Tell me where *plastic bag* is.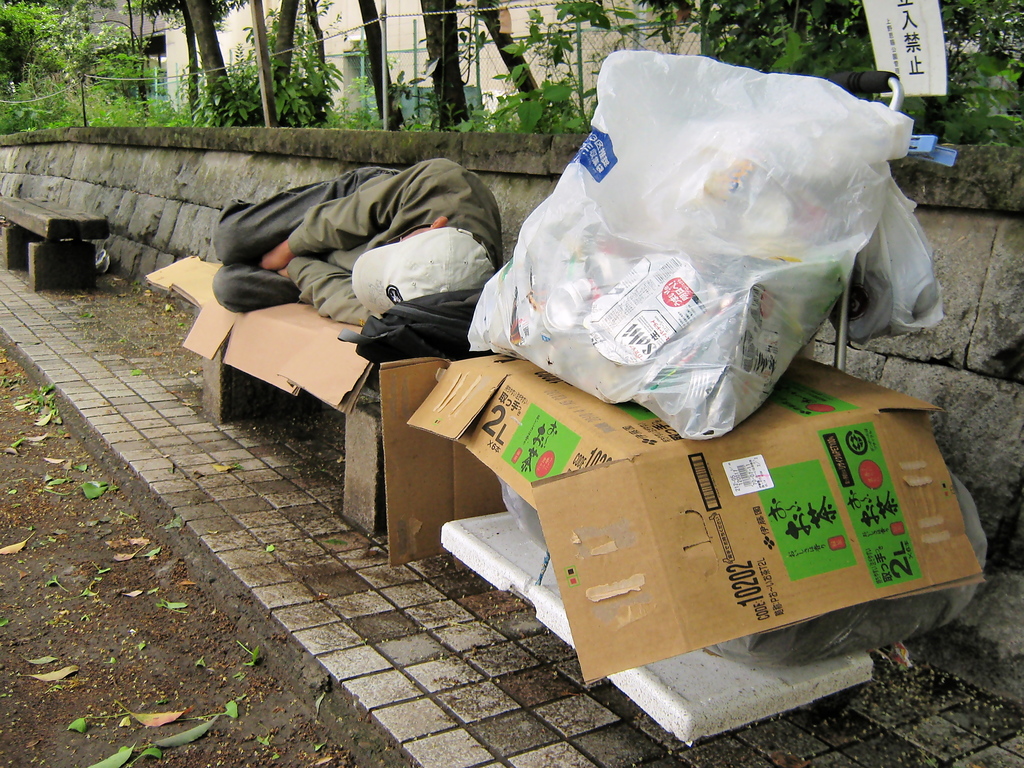
*plastic bag* is at {"x1": 465, "y1": 44, "x2": 913, "y2": 438}.
